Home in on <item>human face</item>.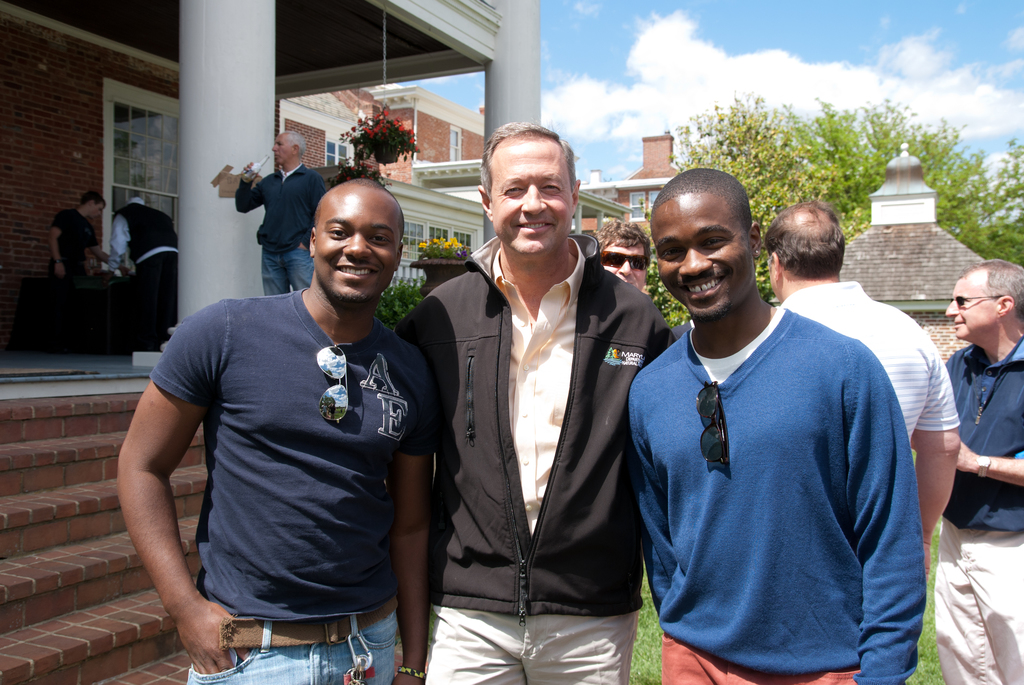
Homed in at l=90, t=203, r=102, b=218.
